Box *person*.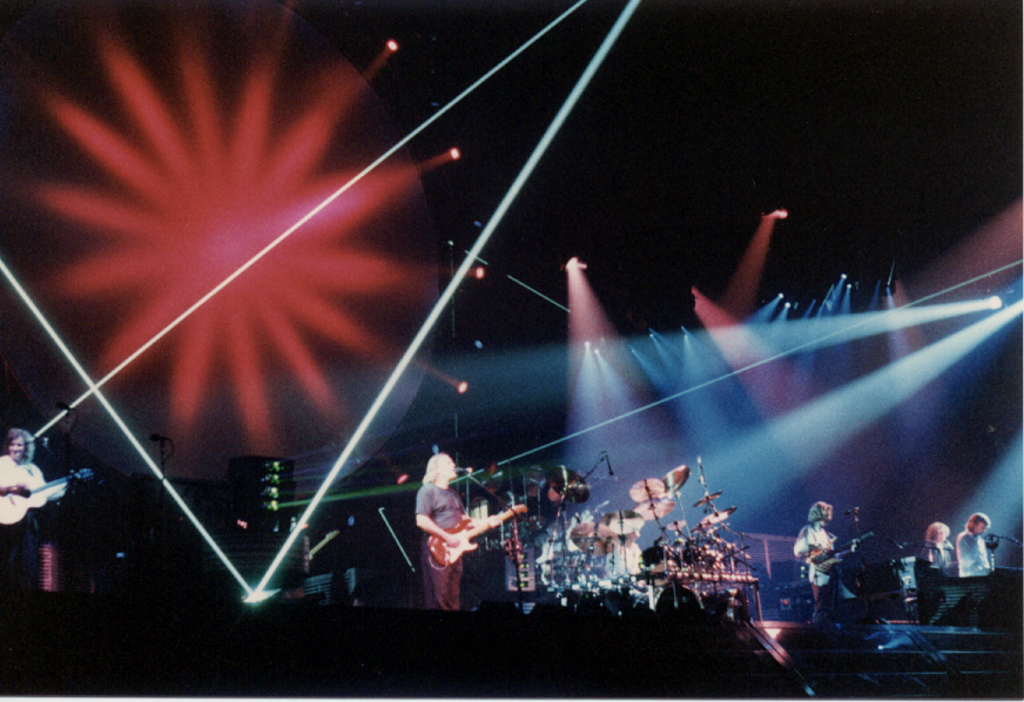
locate(560, 512, 608, 574).
